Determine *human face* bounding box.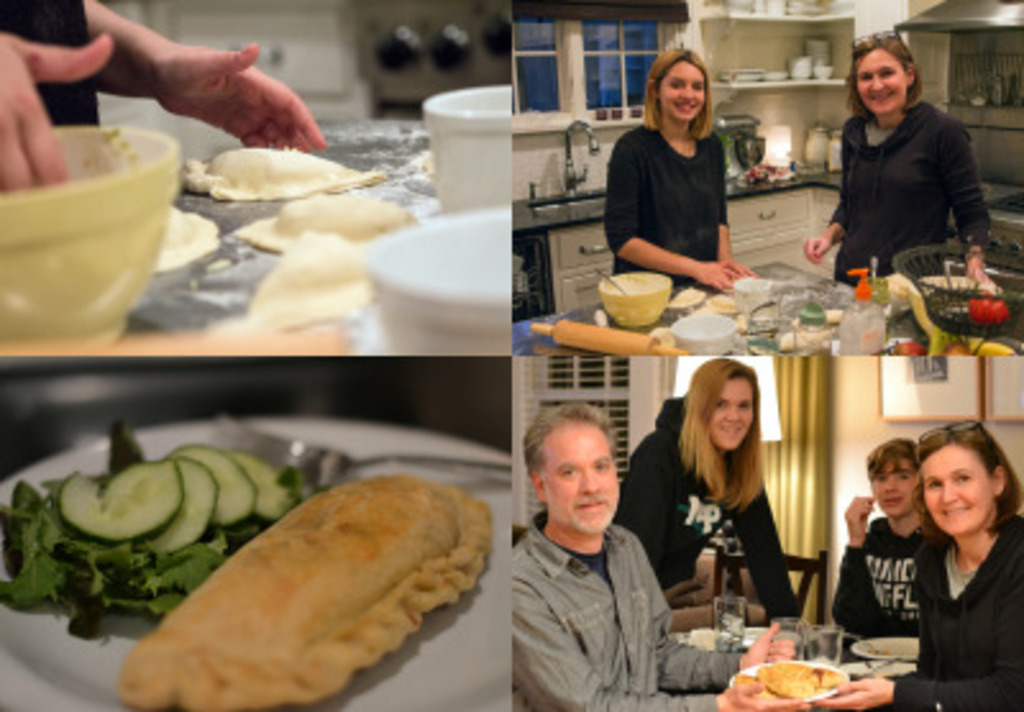
Determined: x1=858 y1=46 x2=911 y2=110.
